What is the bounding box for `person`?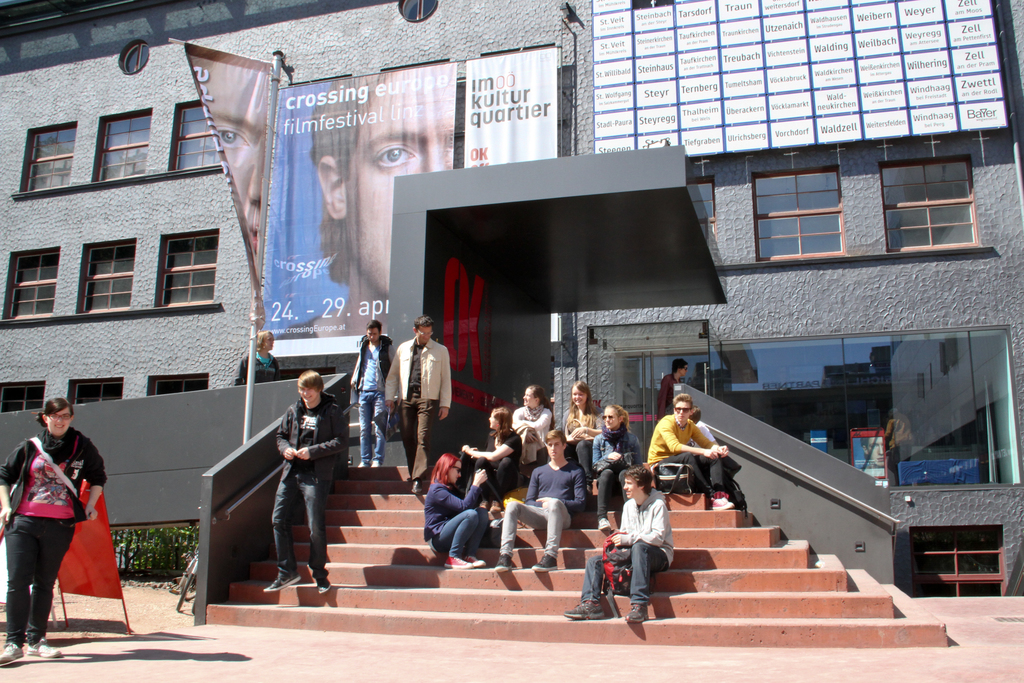
233, 330, 279, 386.
